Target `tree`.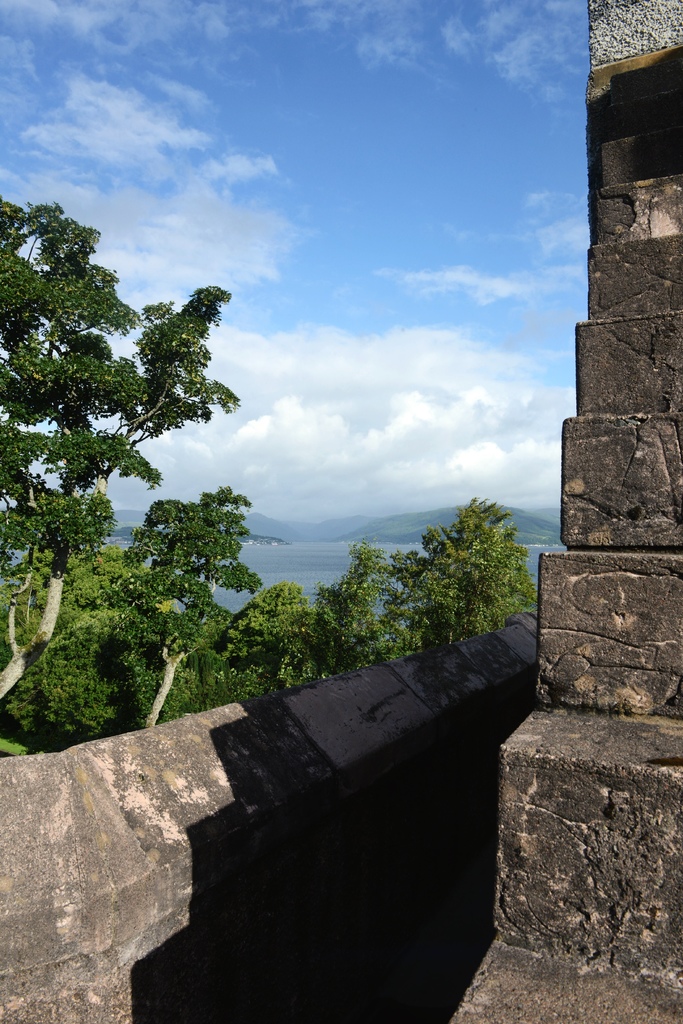
Target region: [left=0, top=528, right=159, bottom=750].
